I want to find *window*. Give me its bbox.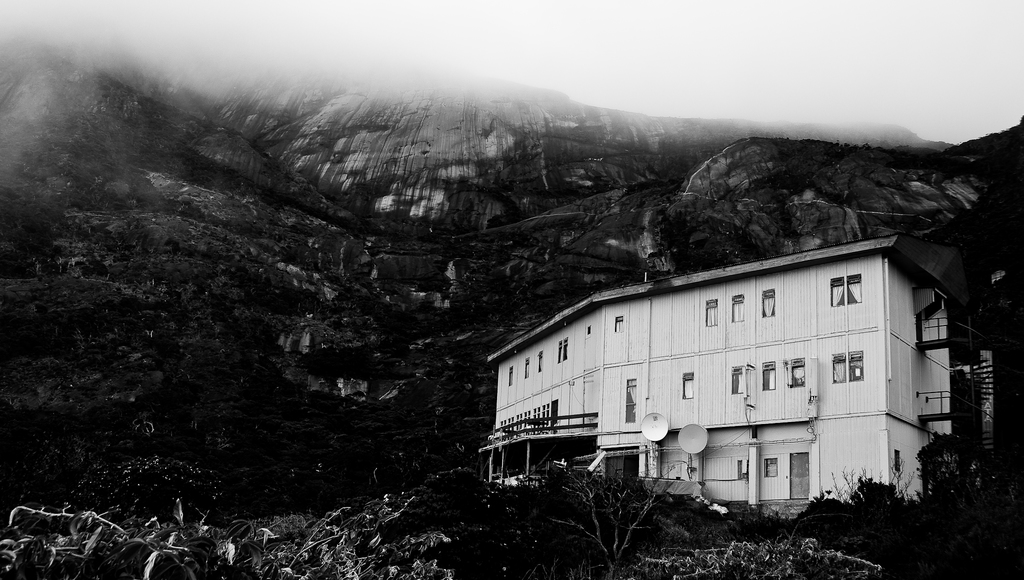
730 366 742 395.
